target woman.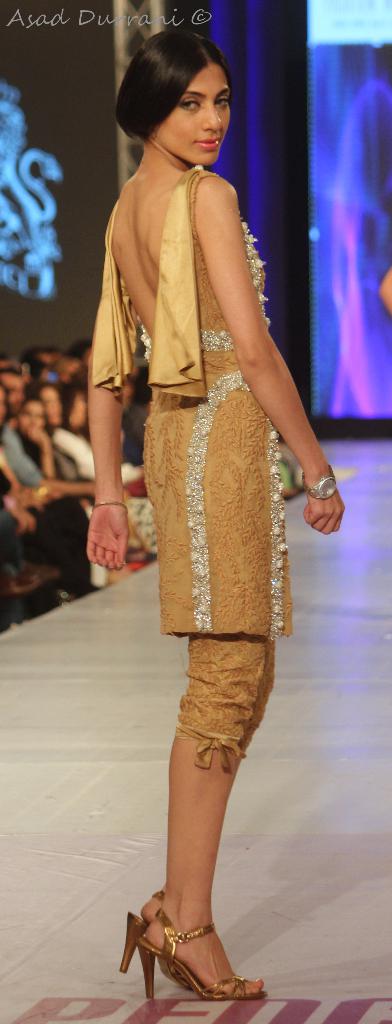
Target region: box=[15, 378, 104, 553].
